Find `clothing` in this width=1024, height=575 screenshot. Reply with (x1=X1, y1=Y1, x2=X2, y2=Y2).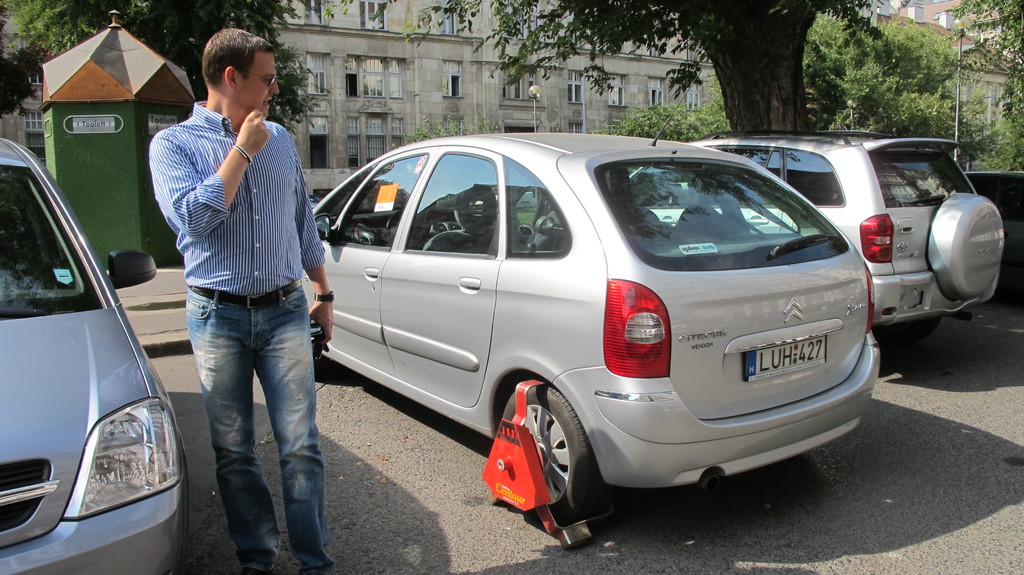
(x1=142, y1=99, x2=325, y2=570).
